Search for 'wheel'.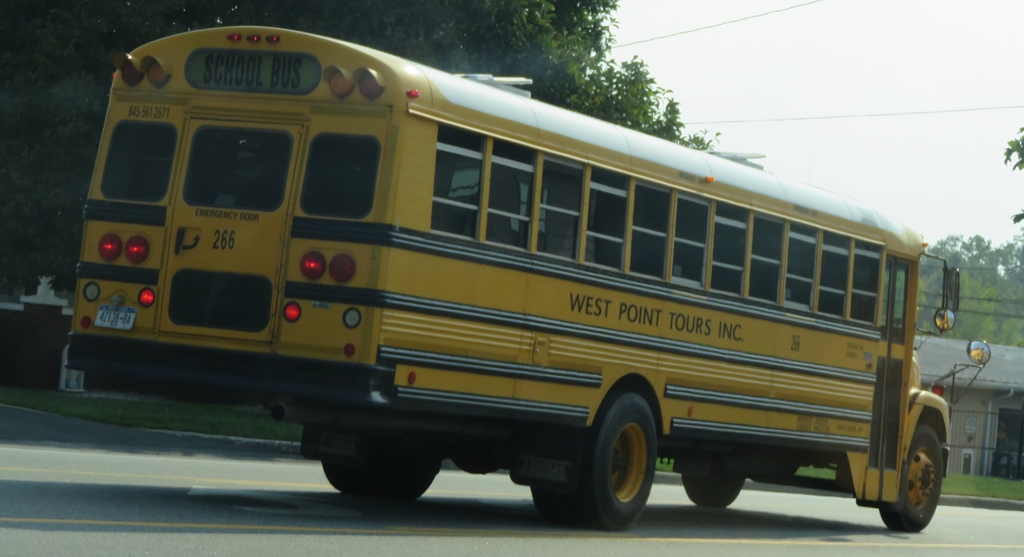
Found at {"x1": 353, "y1": 453, "x2": 436, "y2": 503}.
